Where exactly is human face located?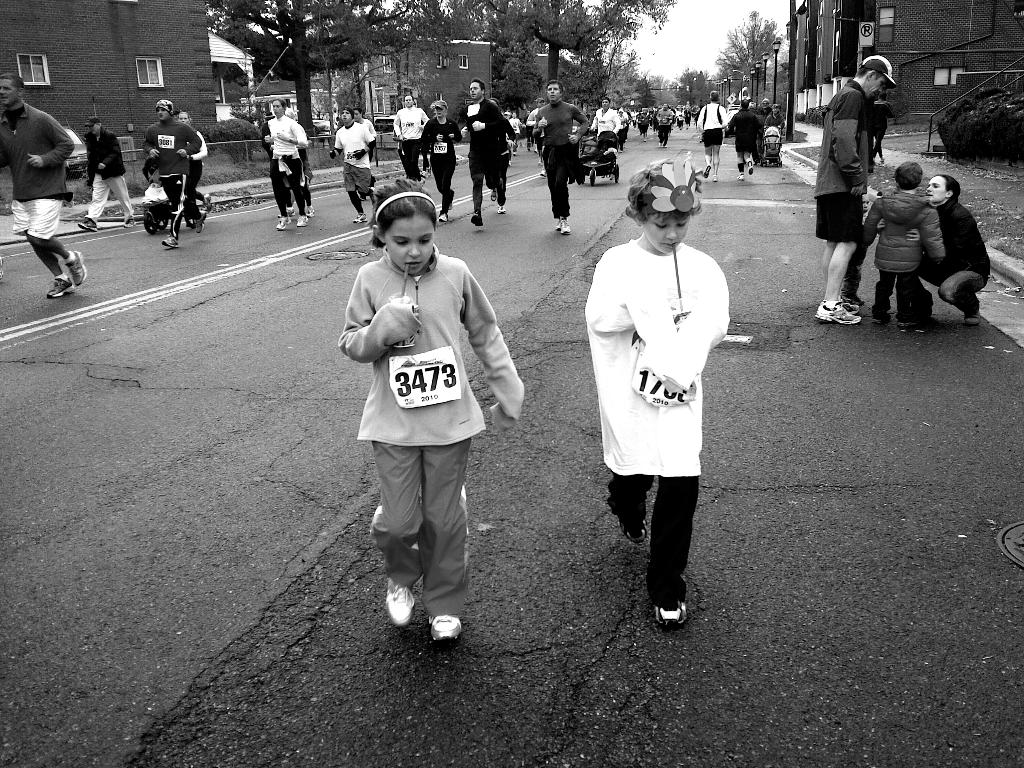
Its bounding box is region(644, 218, 680, 252).
